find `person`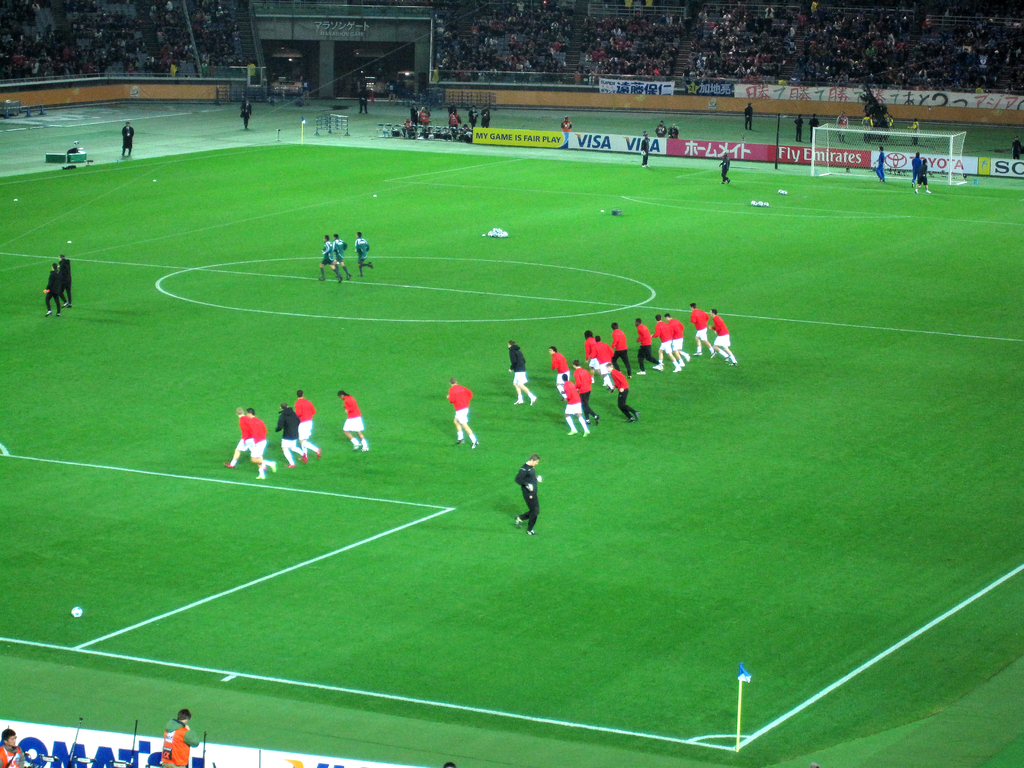
x1=551, y1=340, x2=571, y2=403
